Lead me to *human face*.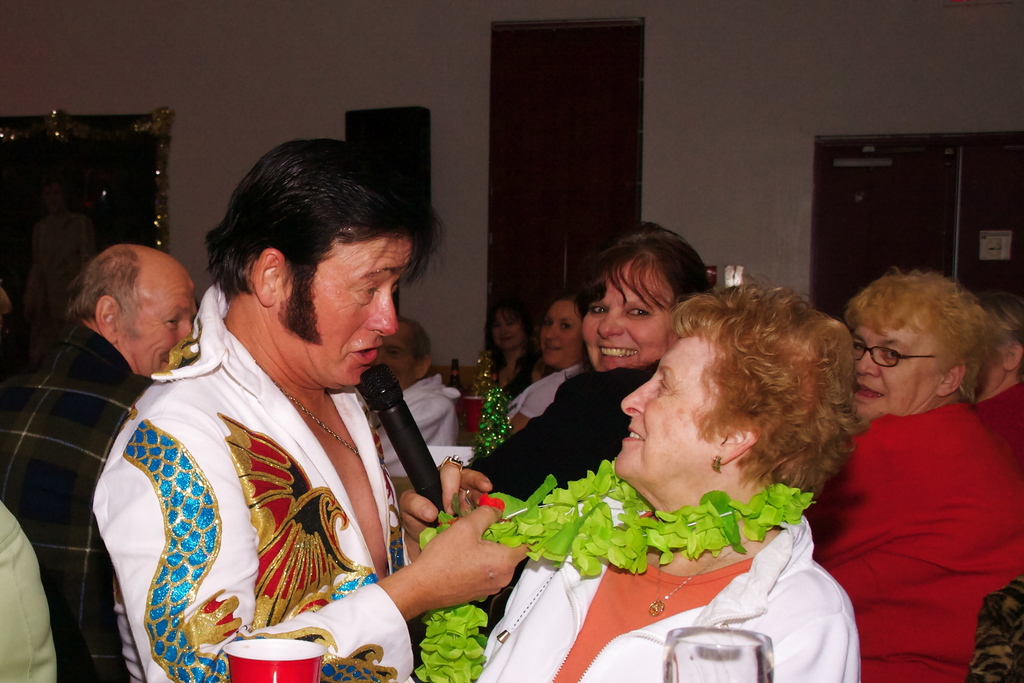
Lead to [543,306,586,361].
